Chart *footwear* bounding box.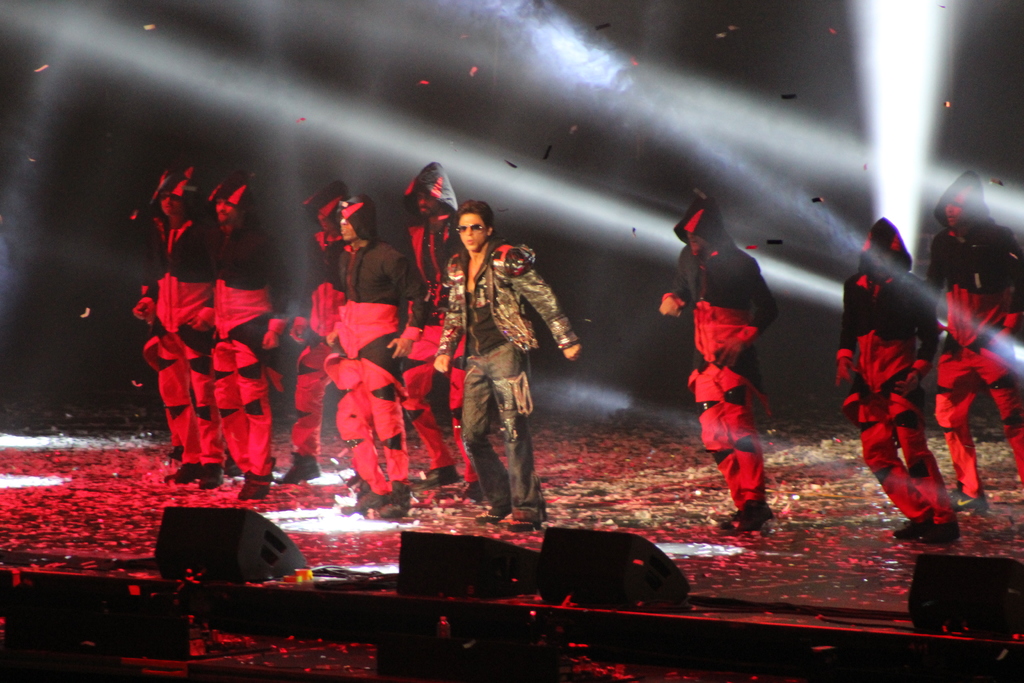
Charted: (x1=952, y1=494, x2=989, y2=513).
